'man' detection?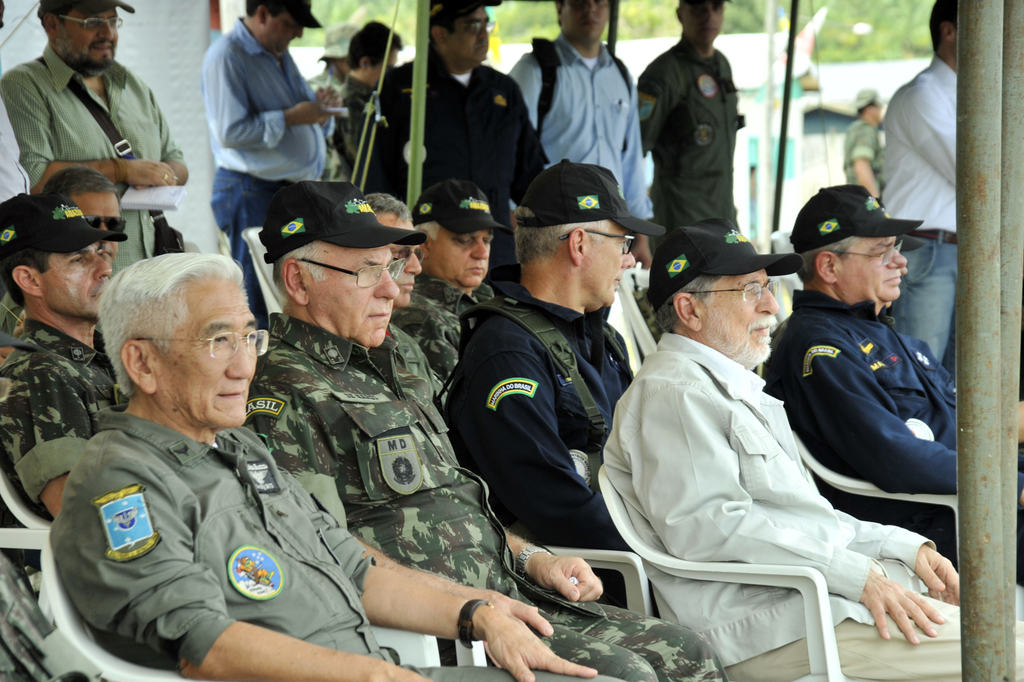
(307, 29, 348, 93)
